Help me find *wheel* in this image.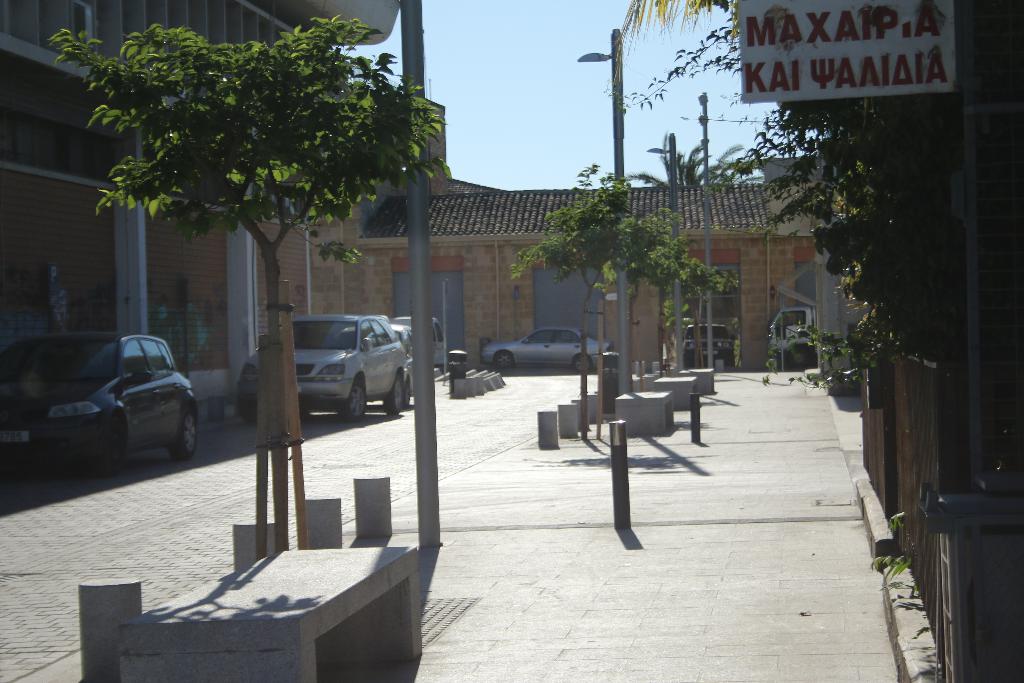
Found it: Rect(241, 400, 260, 424).
